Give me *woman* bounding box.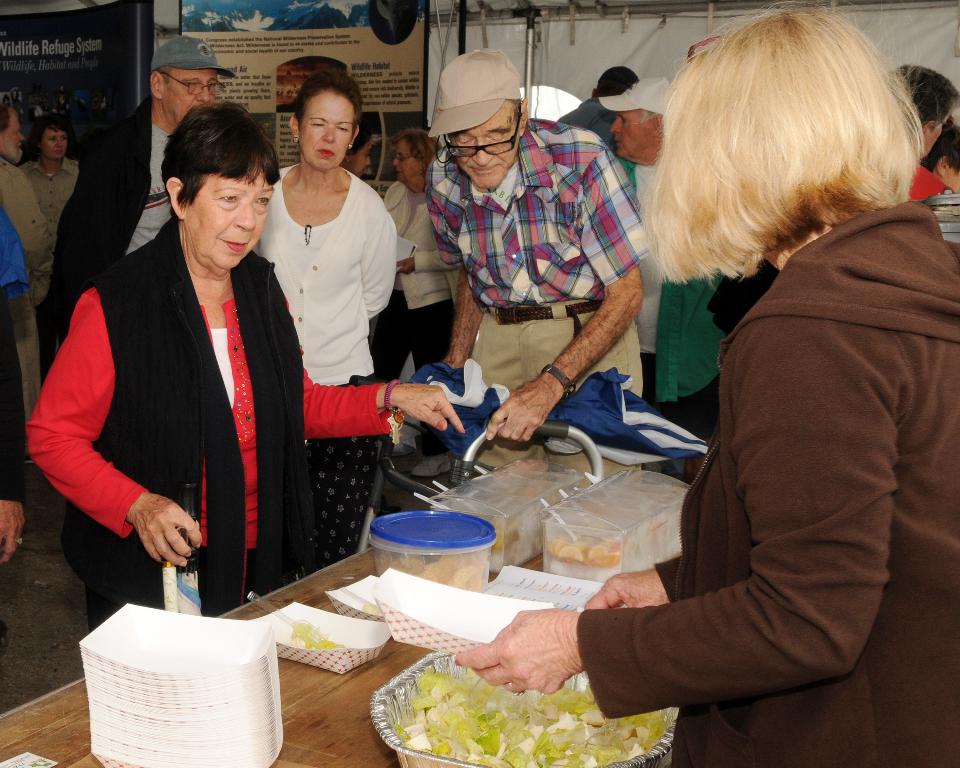
x1=251 y1=73 x2=401 y2=571.
